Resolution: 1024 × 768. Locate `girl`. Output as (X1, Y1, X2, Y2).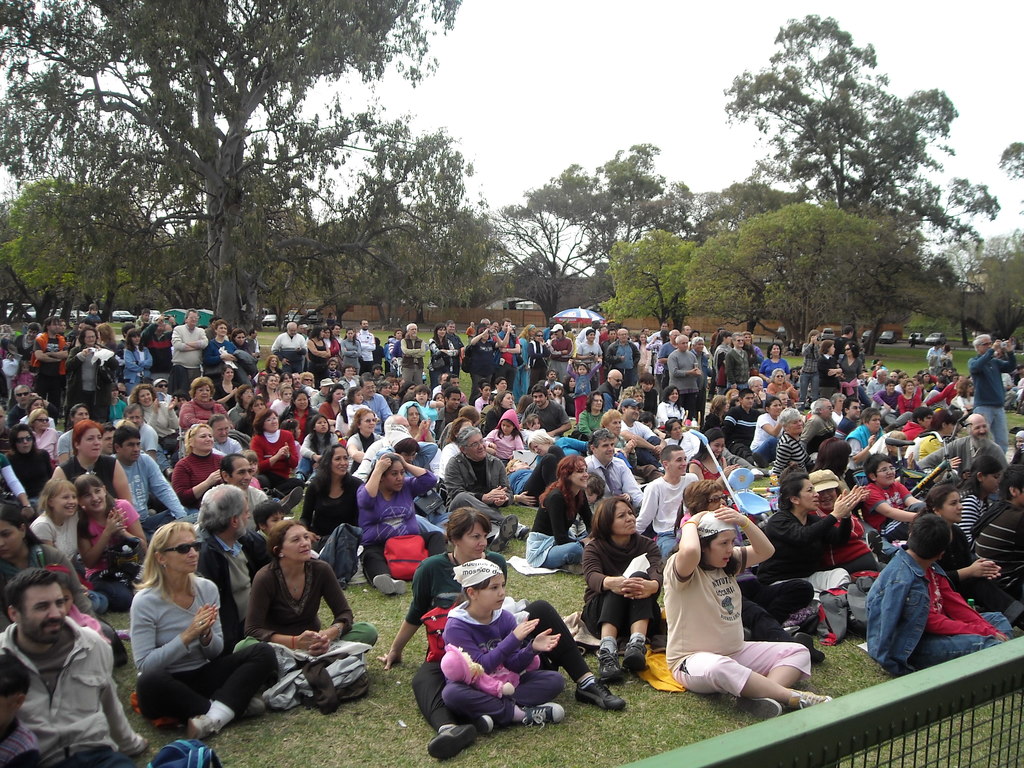
(786, 369, 802, 389).
